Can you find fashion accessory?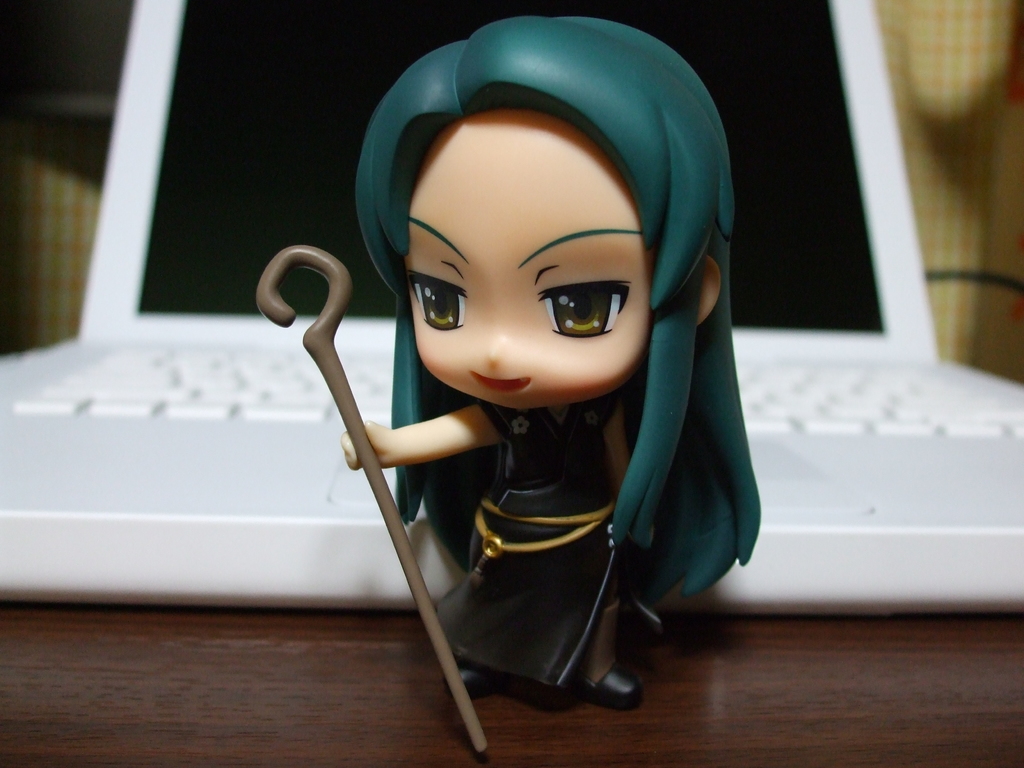
Yes, bounding box: <region>581, 665, 643, 705</region>.
